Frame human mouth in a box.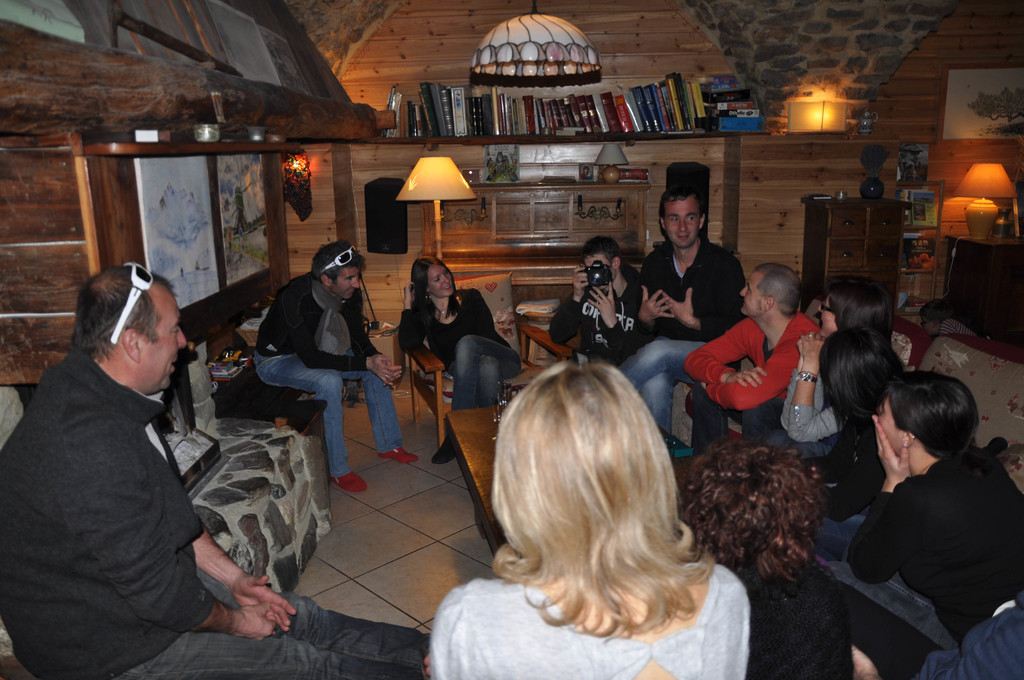
bbox=(168, 352, 181, 371).
